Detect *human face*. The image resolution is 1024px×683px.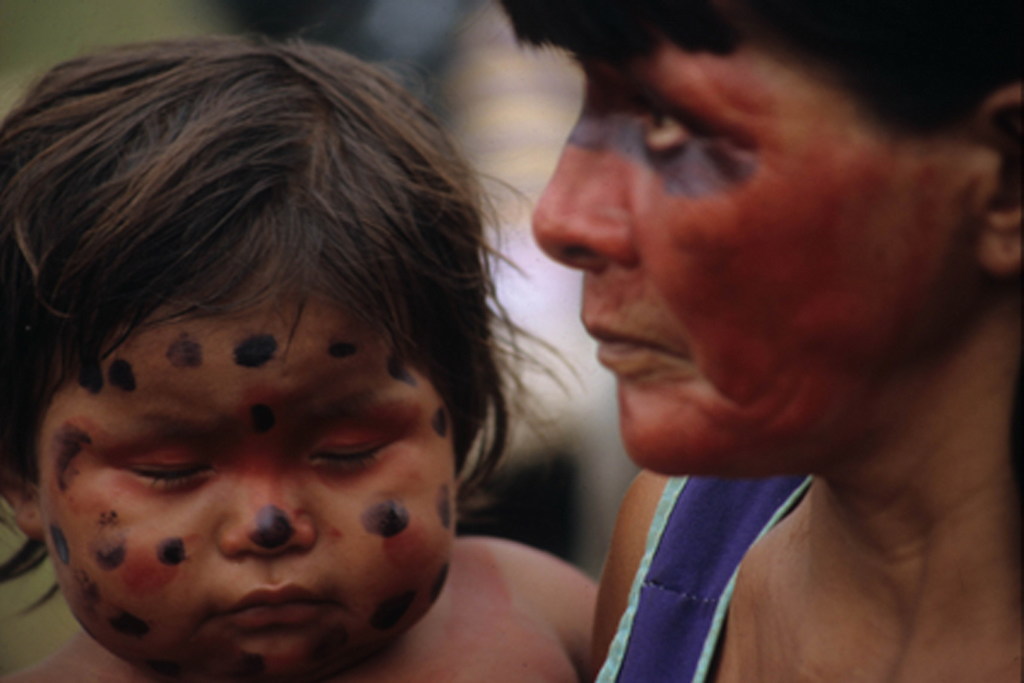
<bbox>530, 31, 979, 477</bbox>.
